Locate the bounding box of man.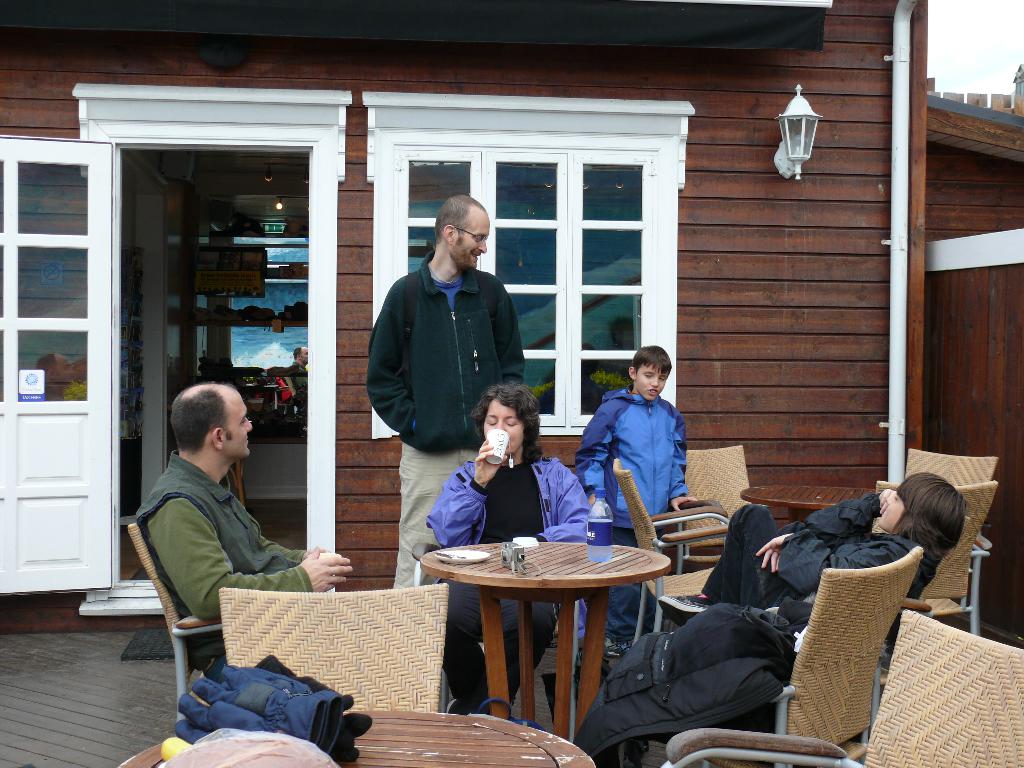
Bounding box: (x1=108, y1=387, x2=359, y2=693).
